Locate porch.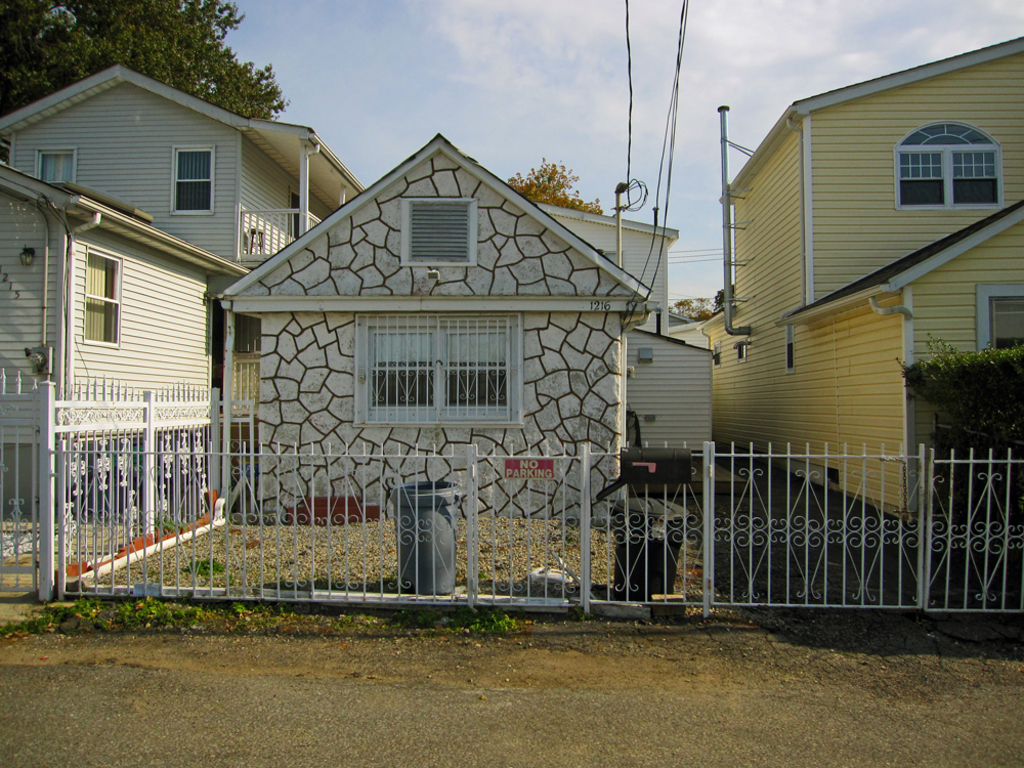
Bounding box: (8, 368, 1023, 640).
